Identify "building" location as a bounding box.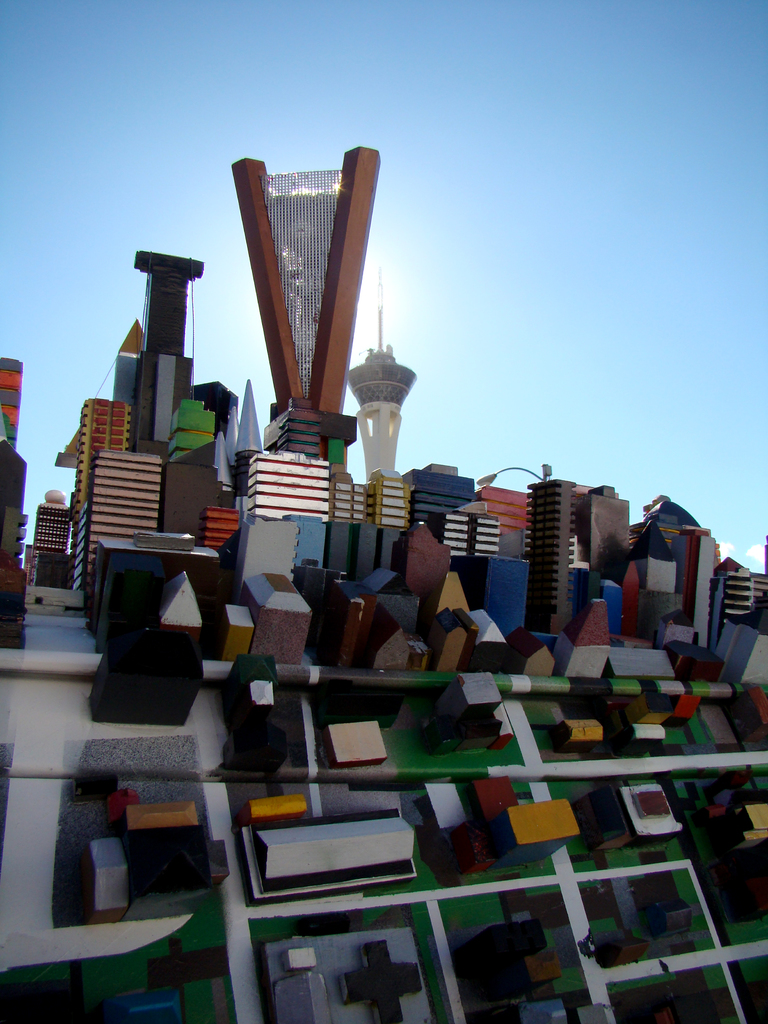
bbox=(413, 473, 477, 522).
